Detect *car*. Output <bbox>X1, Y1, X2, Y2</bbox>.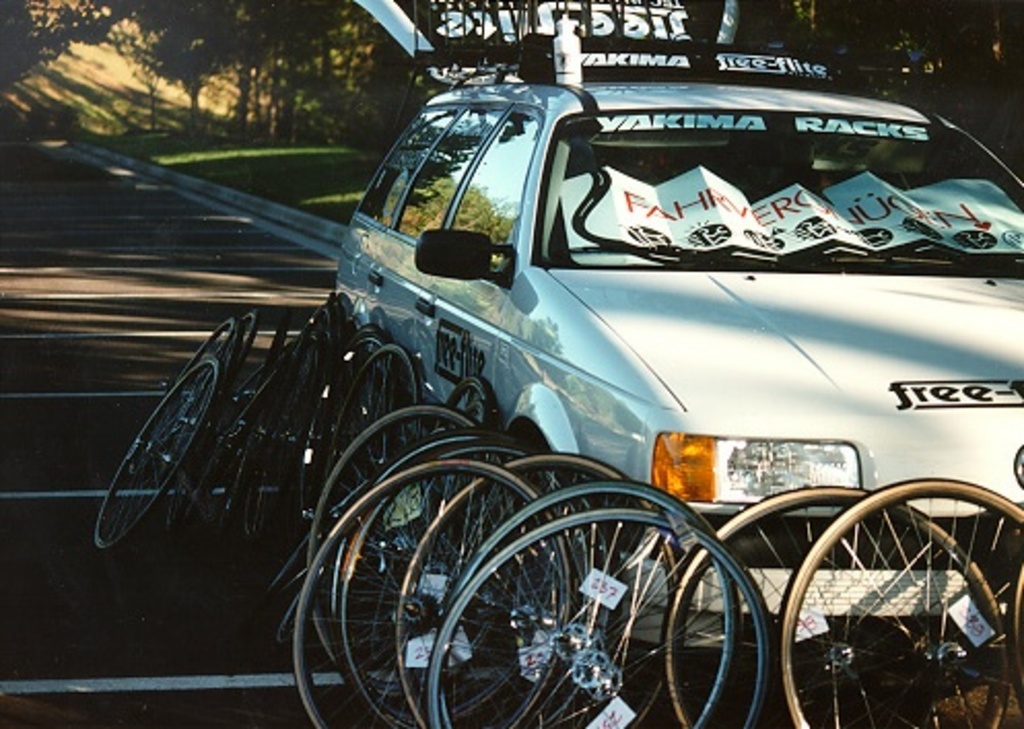
<bbox>299, 91, 979, 540</bbox>.
